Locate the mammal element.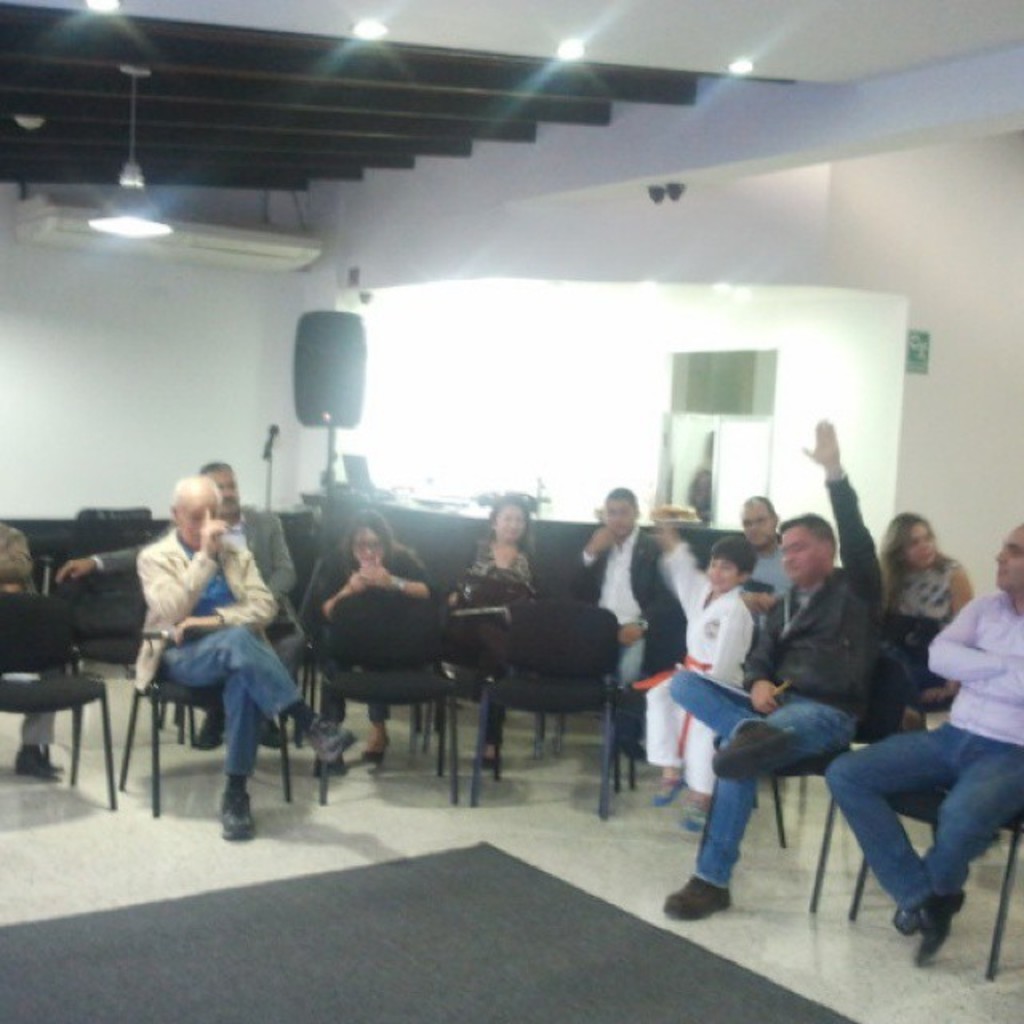
Element bbox: detection(312, 509, 446, 766).
